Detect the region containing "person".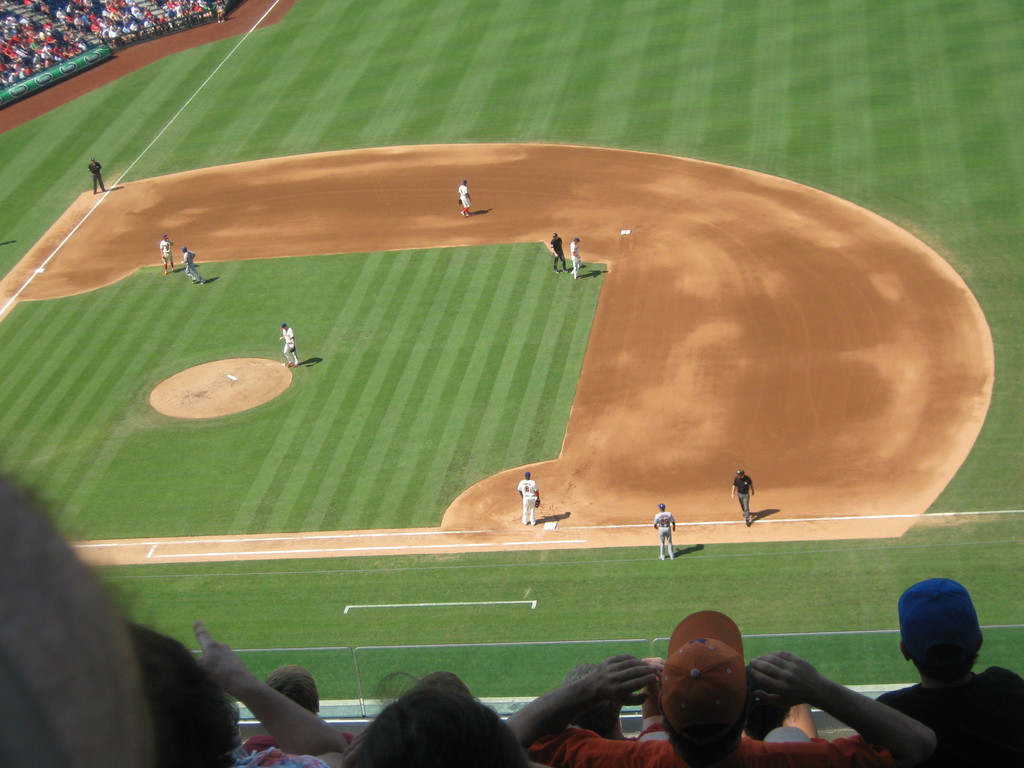
rect(887, 569, 1000, 721).
